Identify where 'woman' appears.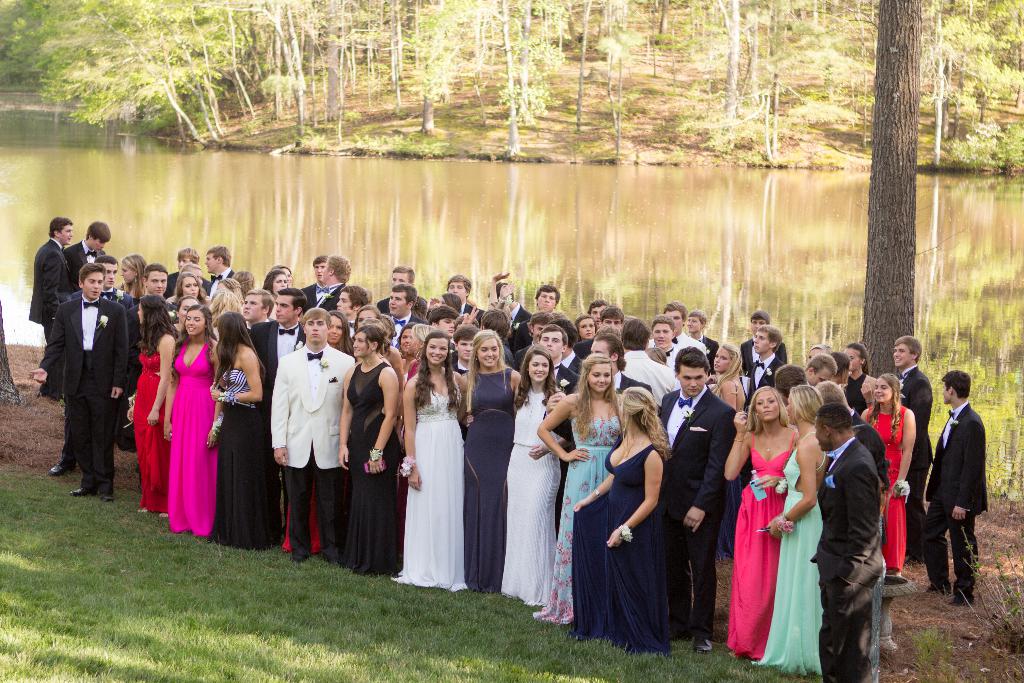
Appears at <region>707, 340, 746, 410</region>.
